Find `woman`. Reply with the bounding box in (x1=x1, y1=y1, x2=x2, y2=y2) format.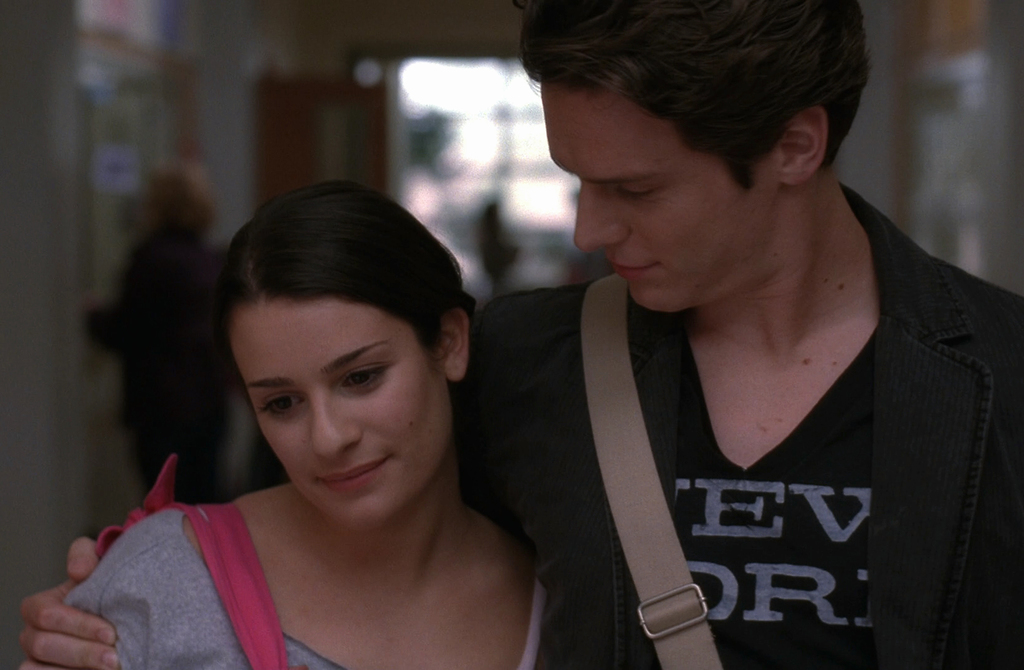
(x1=45, y1=177, x2=548, y2=669).
